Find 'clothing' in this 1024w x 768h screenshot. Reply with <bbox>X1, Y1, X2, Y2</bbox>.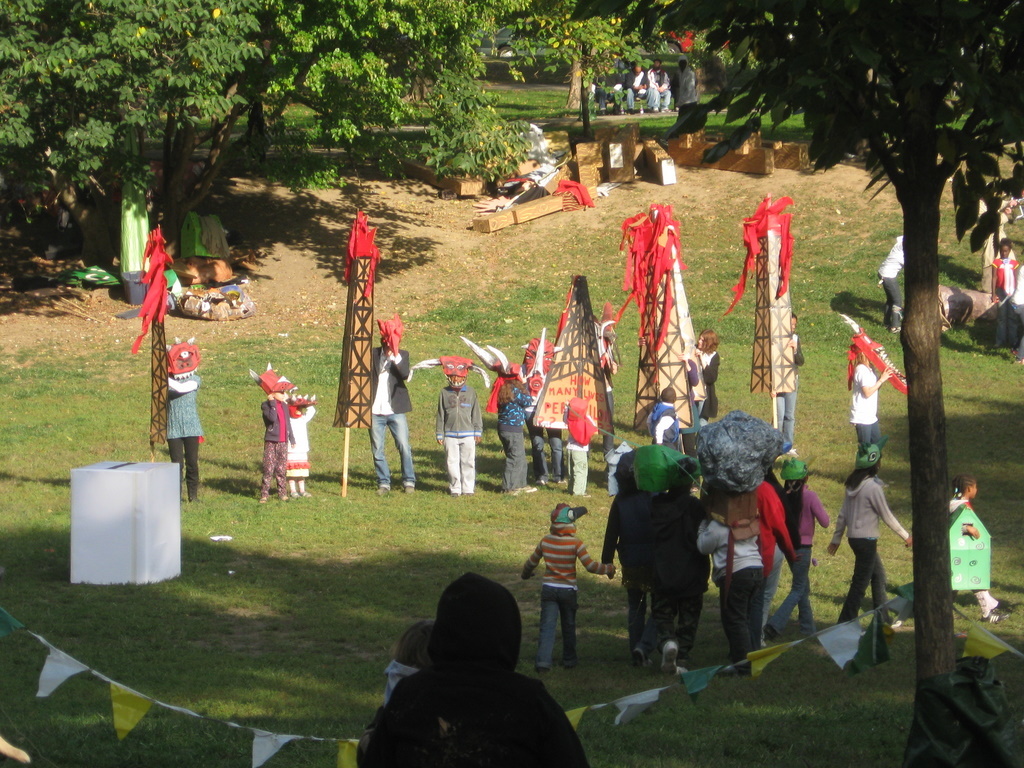
<bbox>622, 72, 651, 111</bbox>.
